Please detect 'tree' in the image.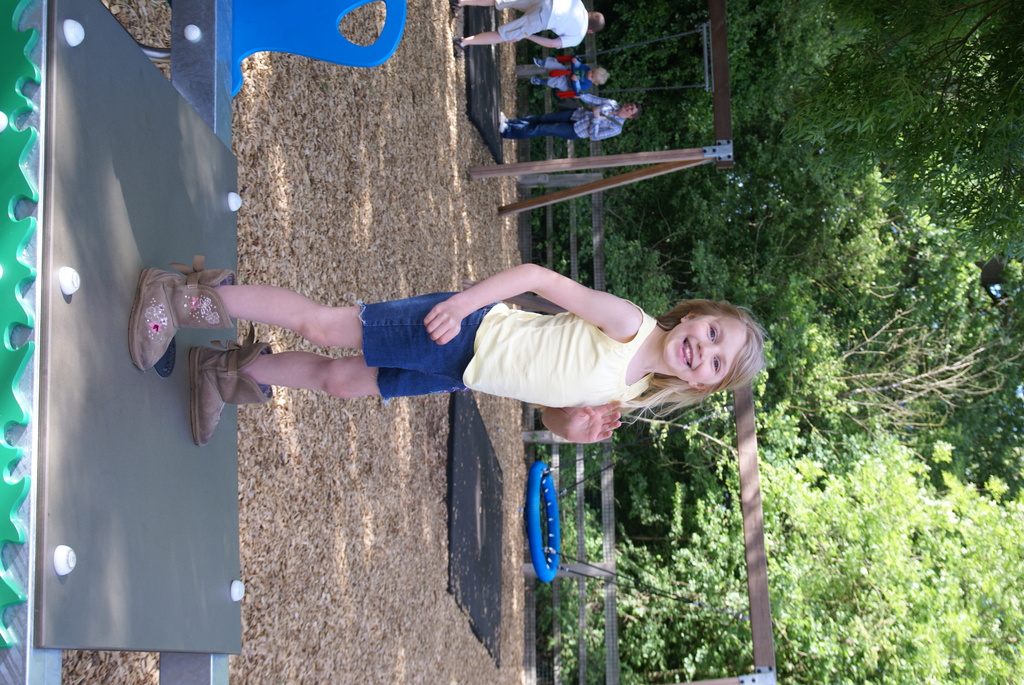
bbox=(589, 0, 852, 141).
